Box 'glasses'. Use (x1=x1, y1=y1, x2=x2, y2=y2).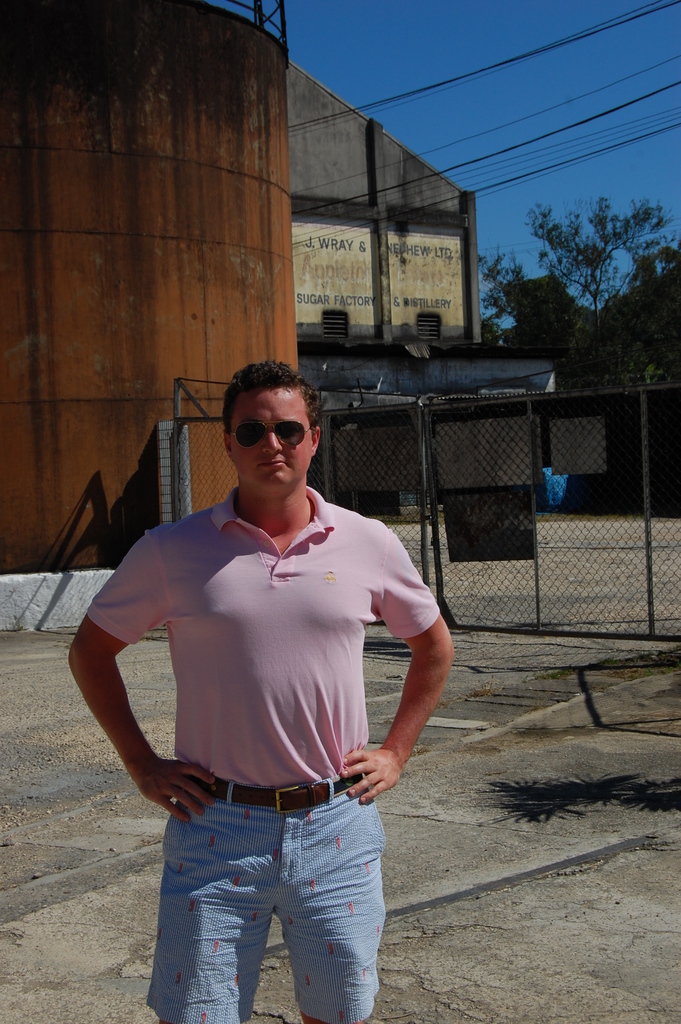
(x1=224, y1=420, x2=313, y2=442).
